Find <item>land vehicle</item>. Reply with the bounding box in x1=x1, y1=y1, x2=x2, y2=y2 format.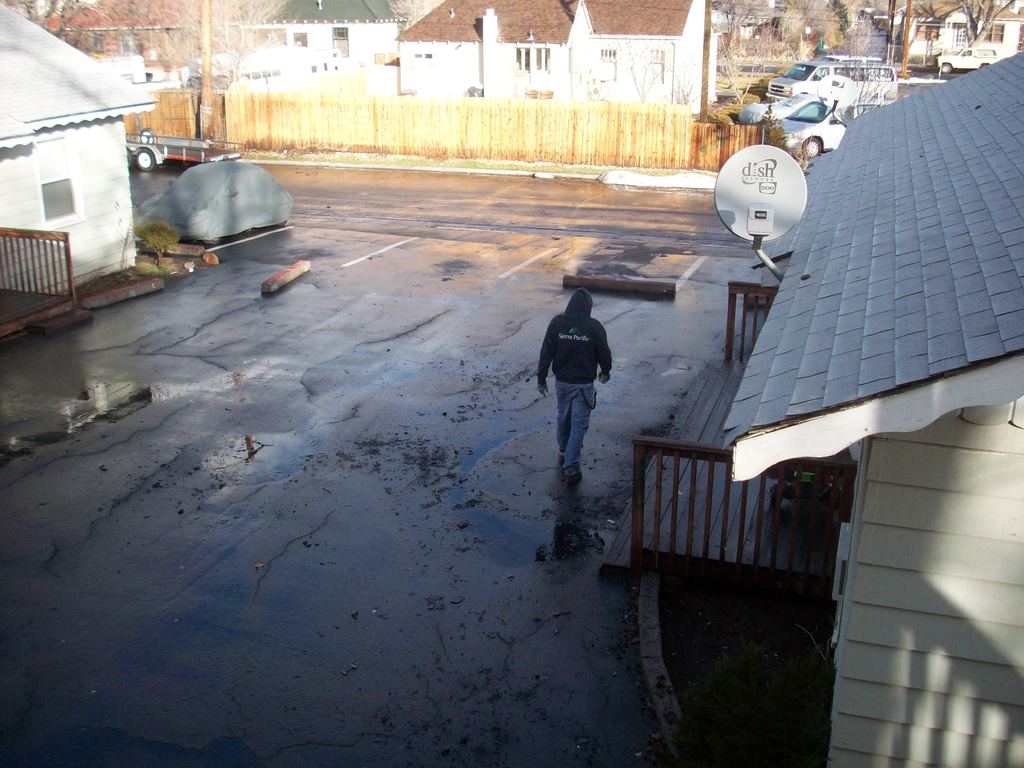
x1=137, y1=161, x2=293, y2=246.
